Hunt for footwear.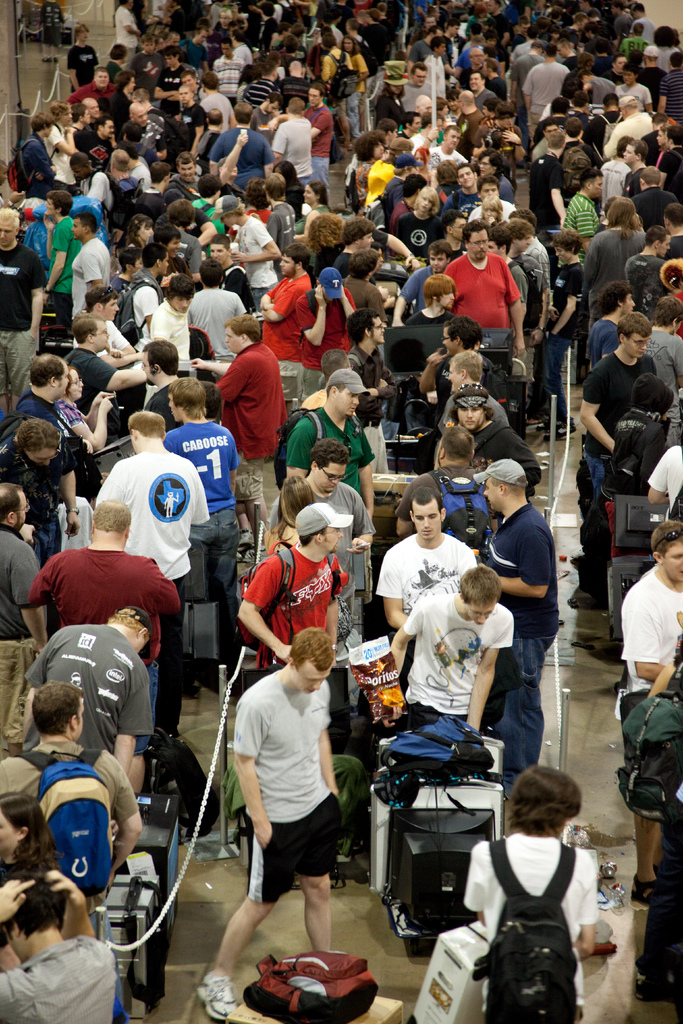
Hunted down at (545,421,576,438).
